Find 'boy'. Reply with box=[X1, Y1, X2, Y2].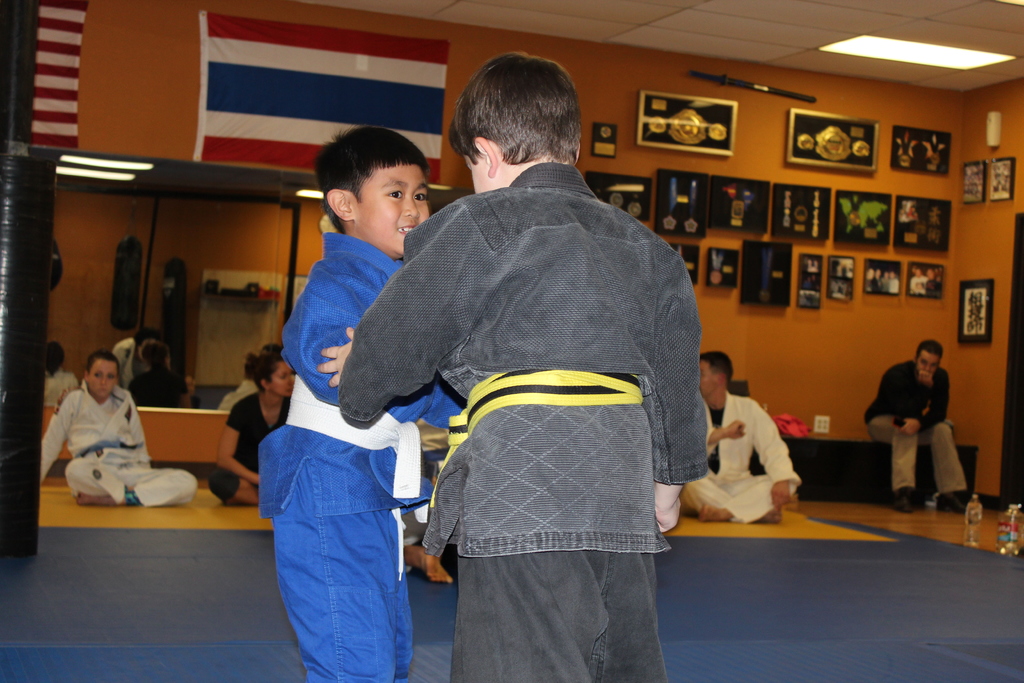
box=[247, 119, 443, 669].
